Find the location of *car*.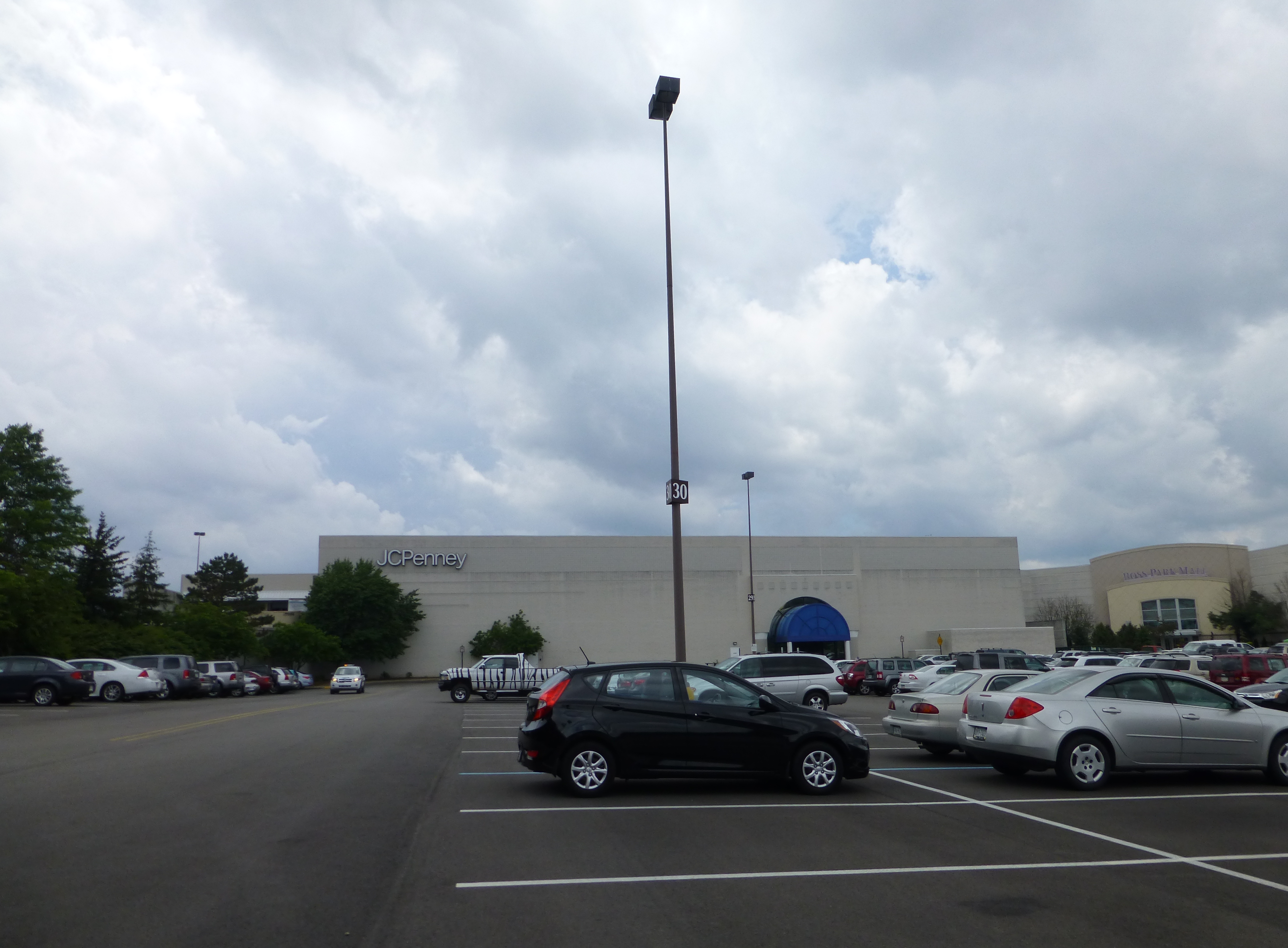
Location: 68,200,76,212.
